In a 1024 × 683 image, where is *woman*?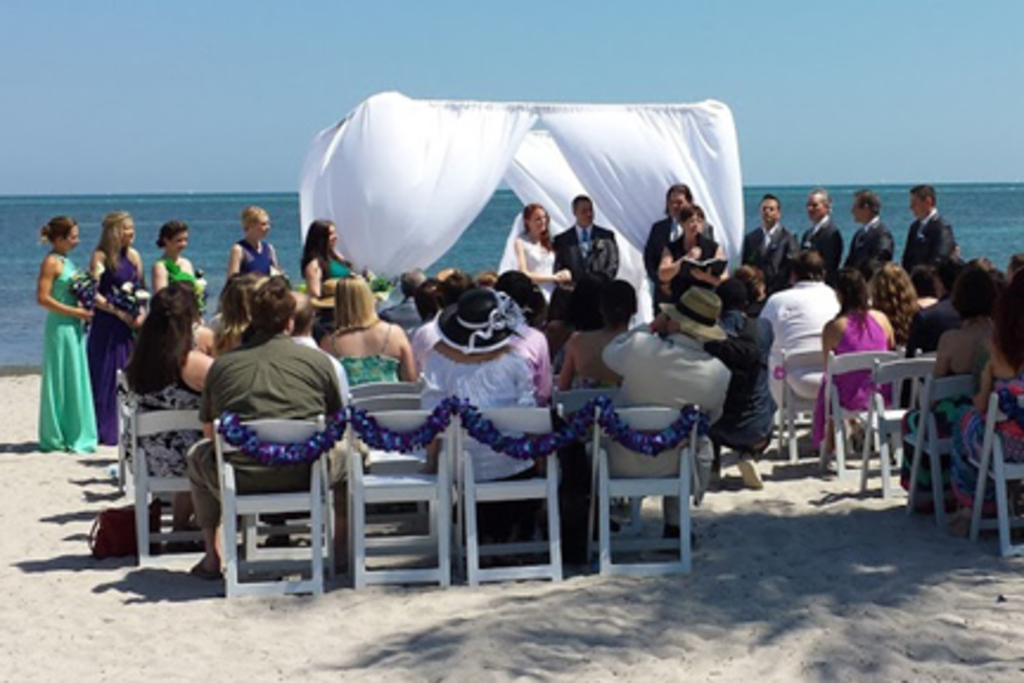
88,206,147,446.
